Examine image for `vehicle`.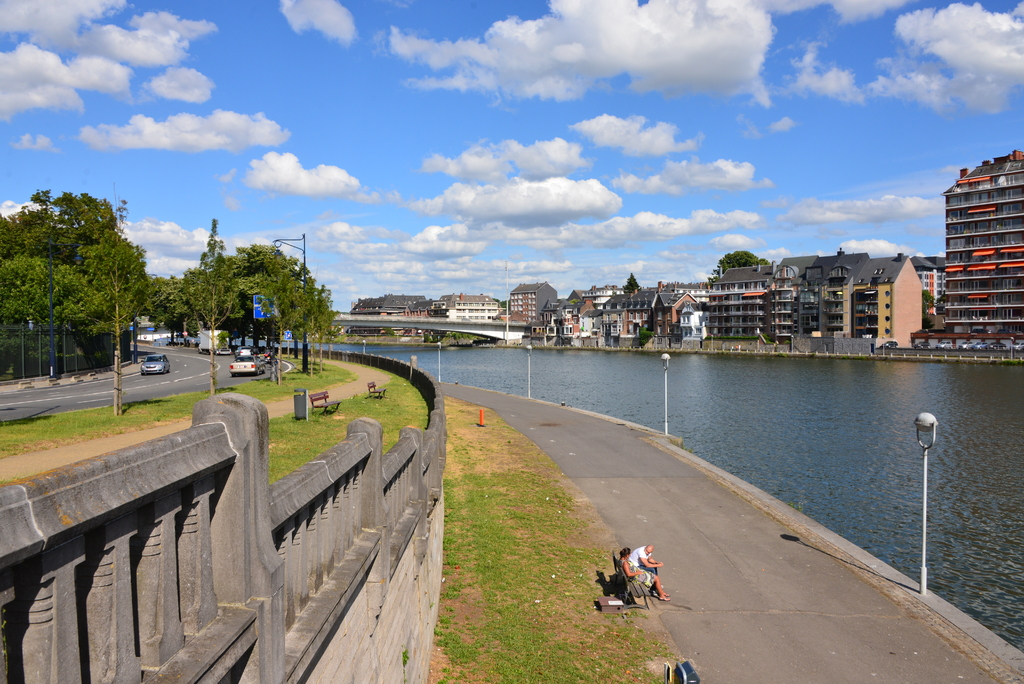
Examination result: rect(1014, 341, 1023, 349).
